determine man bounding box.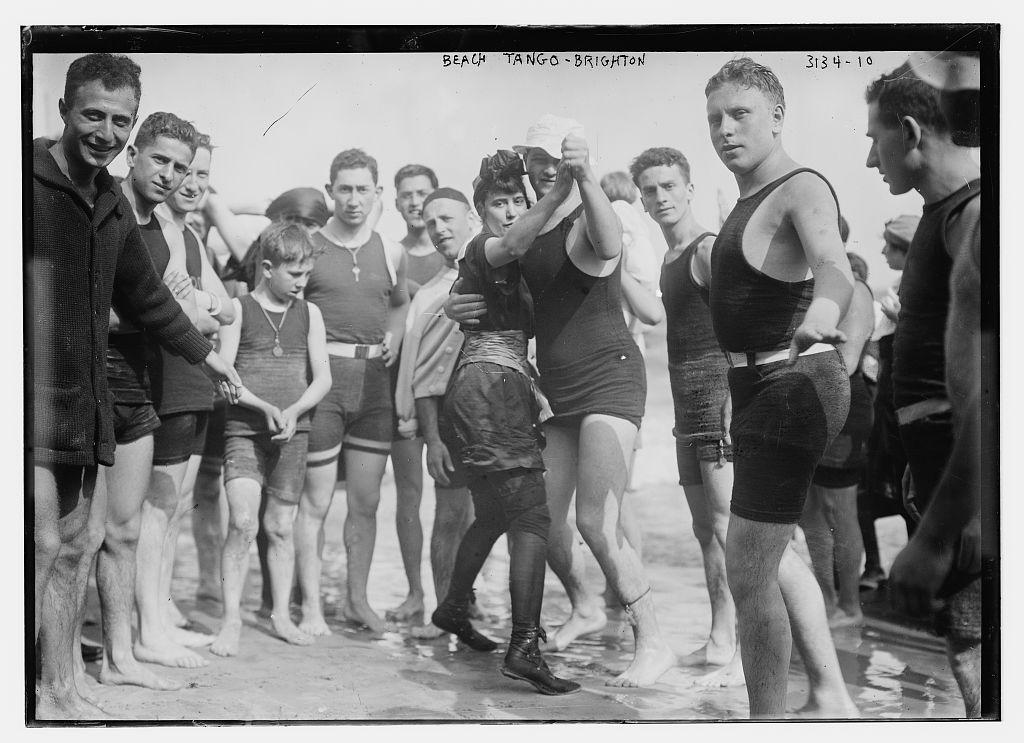
Determined: crop(301, 146, 410, 638).
